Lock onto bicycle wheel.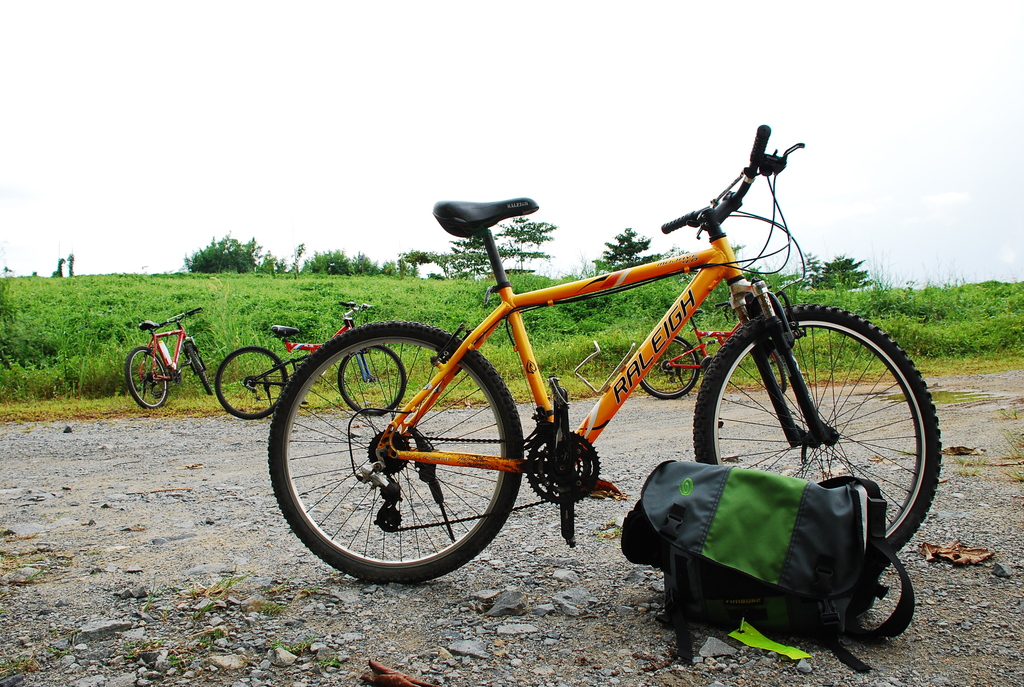
Locked: crop(123, 342, 168, 411).
